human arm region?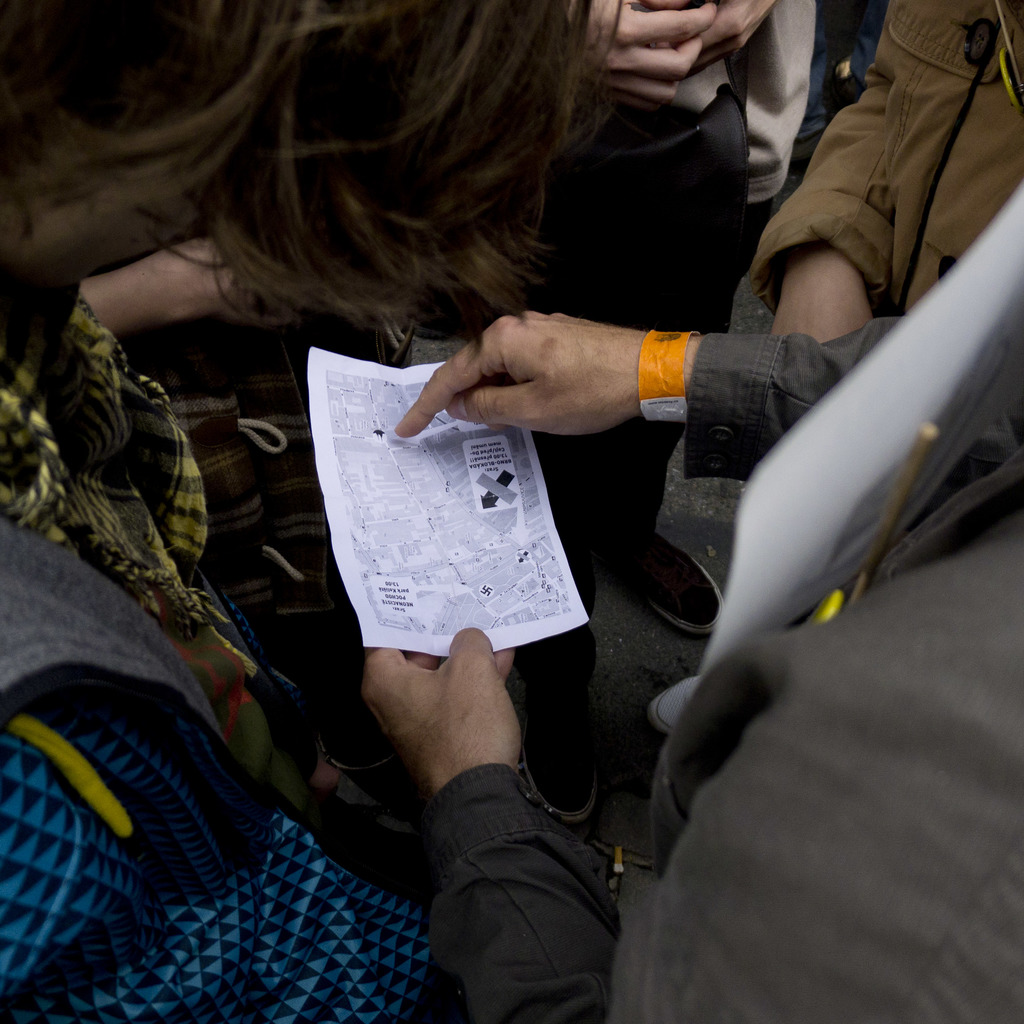
<bbox>383, 314, 914, 476</bbox>
